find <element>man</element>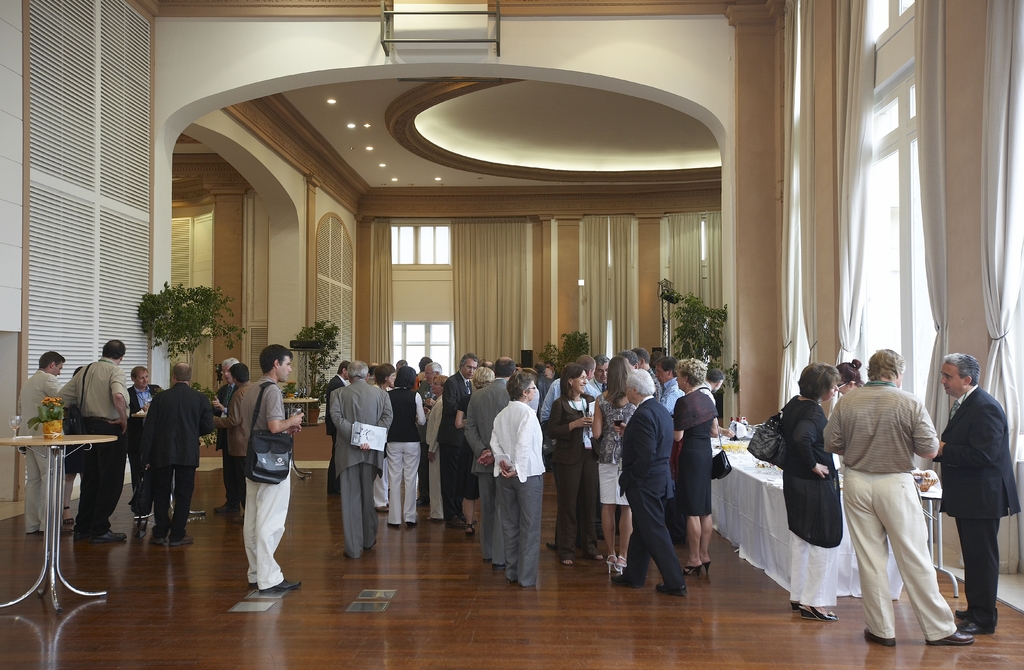
124 369 164 521
